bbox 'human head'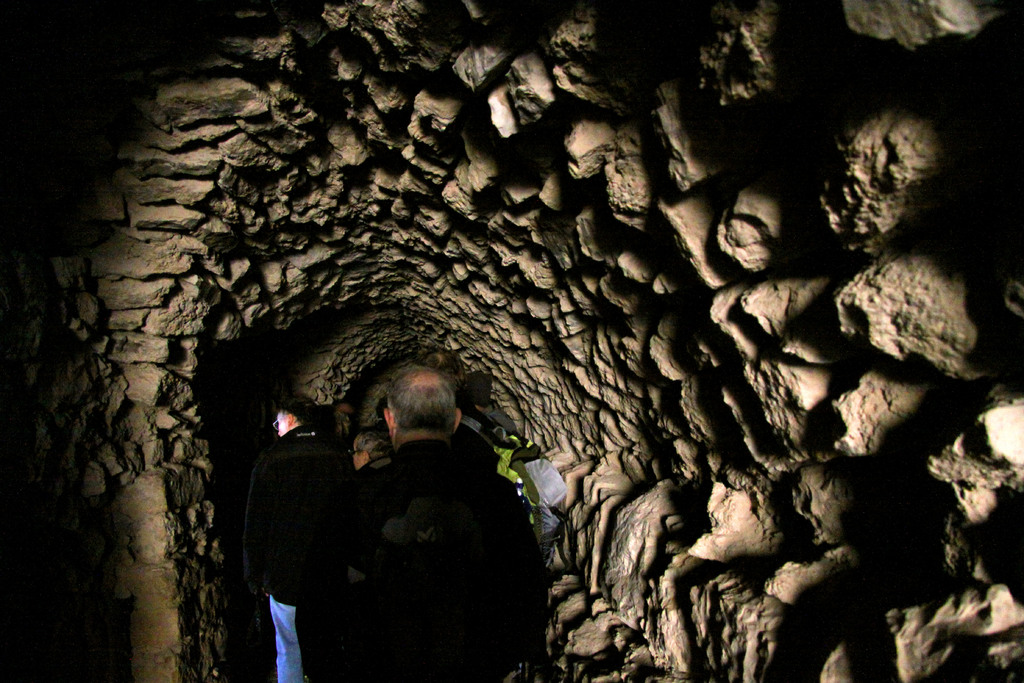
(275, 399, 316, 441)
